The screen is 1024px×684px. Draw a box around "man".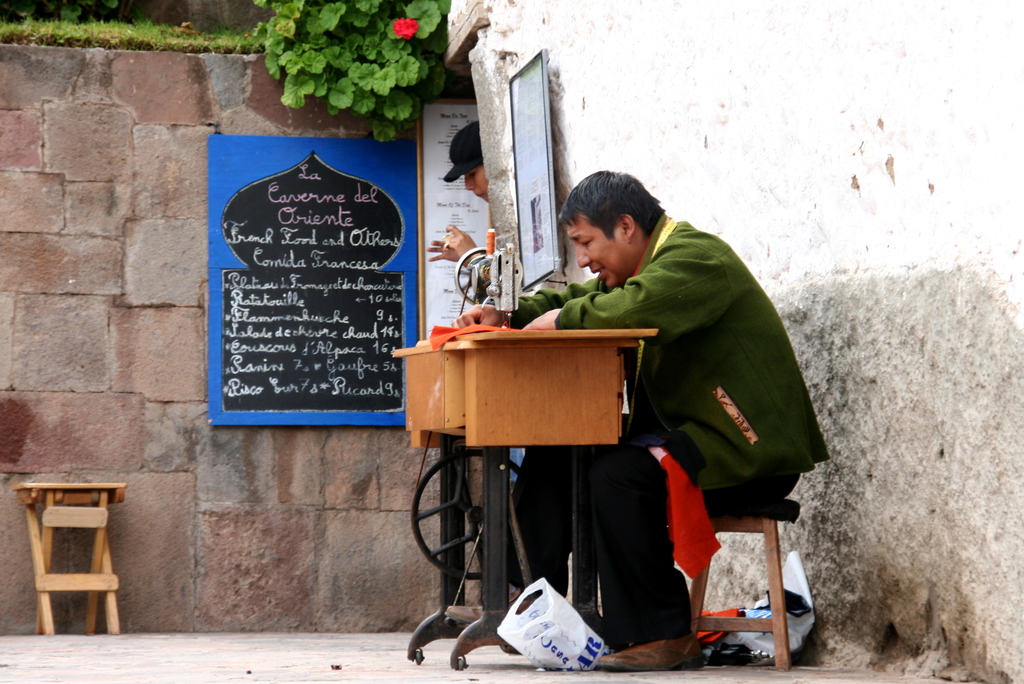
x1=441, y1=161, x2=798, y2=649.
